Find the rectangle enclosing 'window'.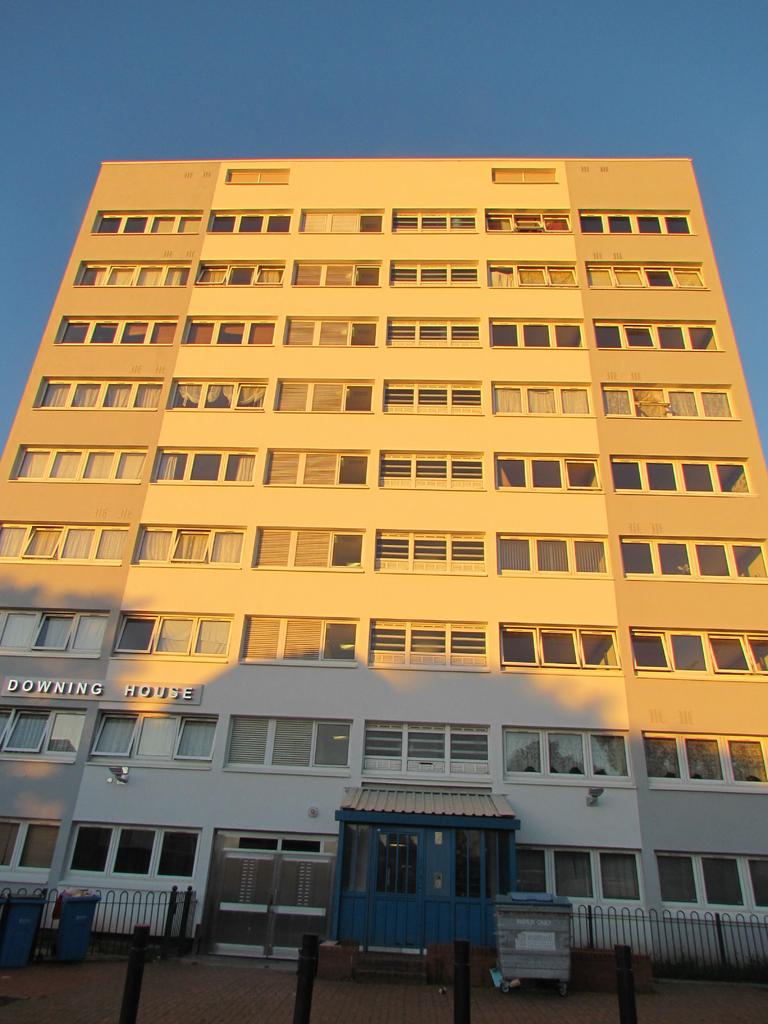
<bbox>625, 318, 662, 355</bbox>.
